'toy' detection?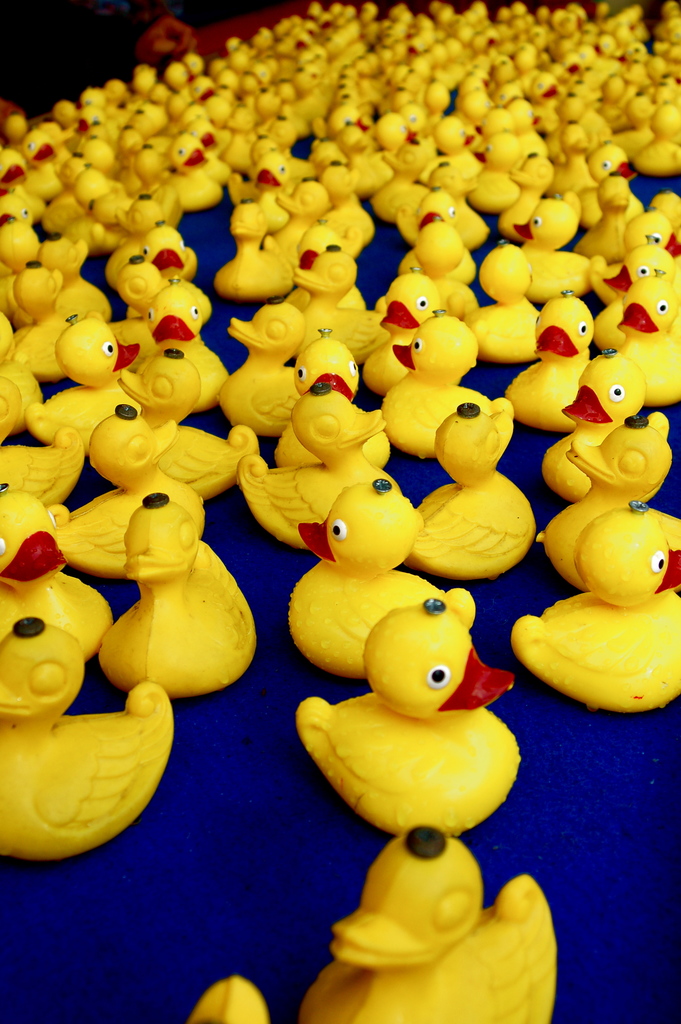
170 131 229 212
